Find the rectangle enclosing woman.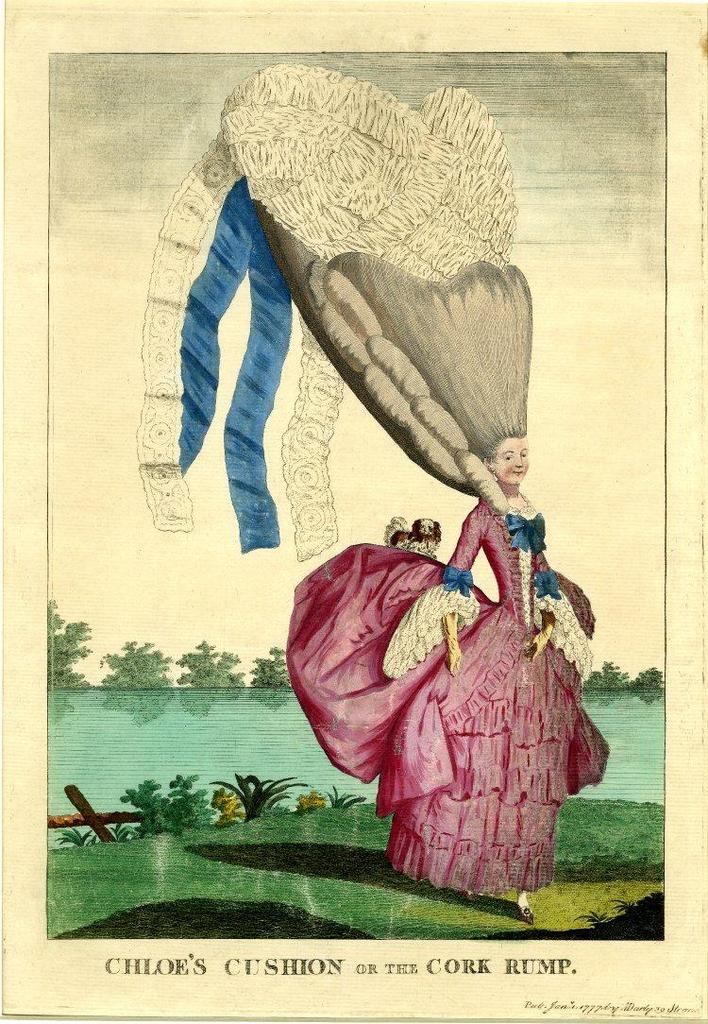
bbox=(297, 455, 592, 876).
